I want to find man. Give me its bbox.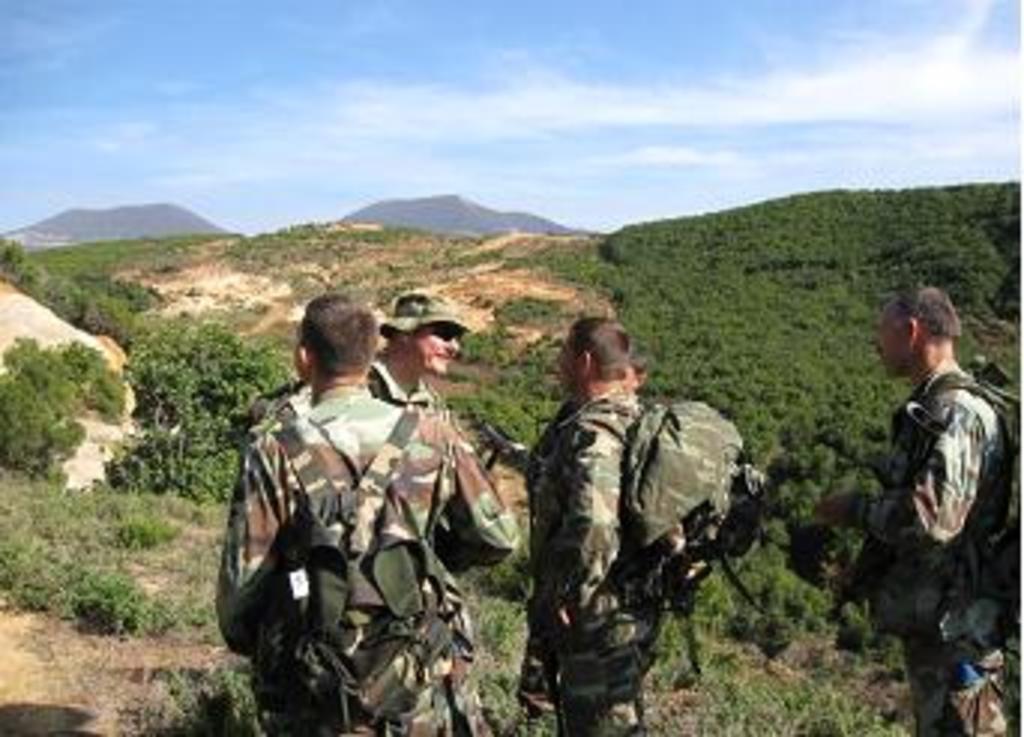
521/318/680/734.
